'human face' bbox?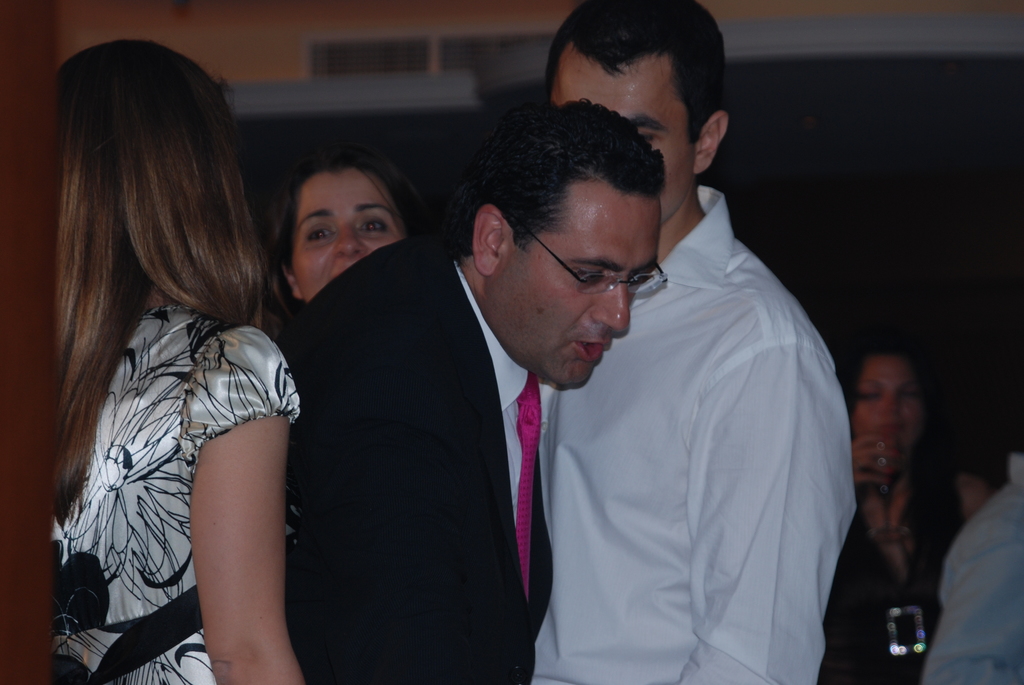
[x1=297, y1=157, x2=402, y2=302]
